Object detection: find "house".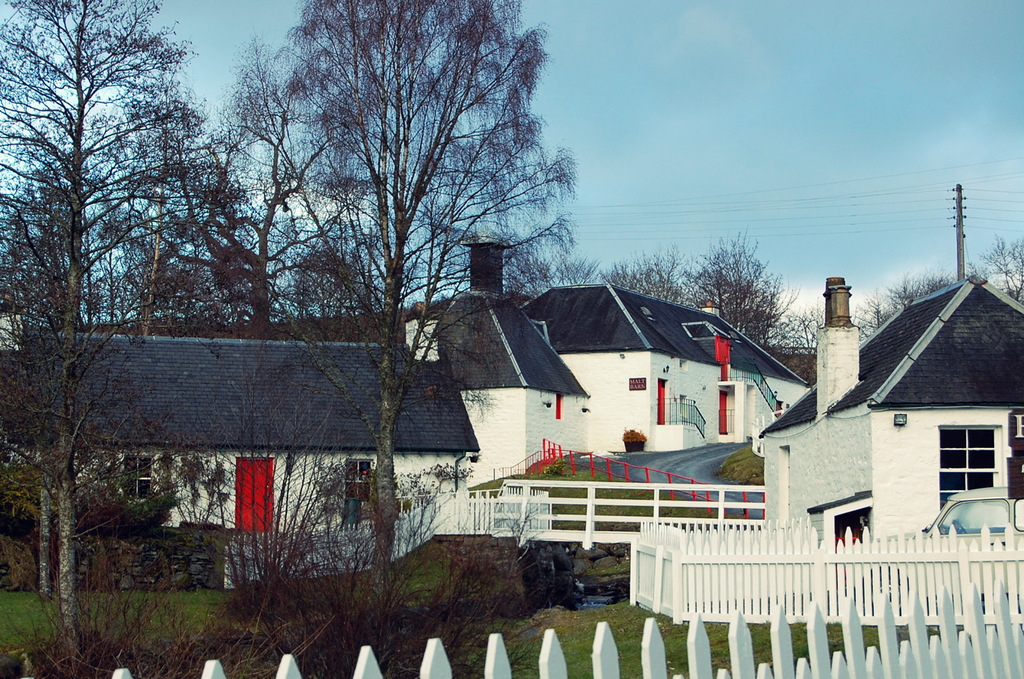
{"x1": 0, "y1": 321, "x2": 474, "y2": 538}.
